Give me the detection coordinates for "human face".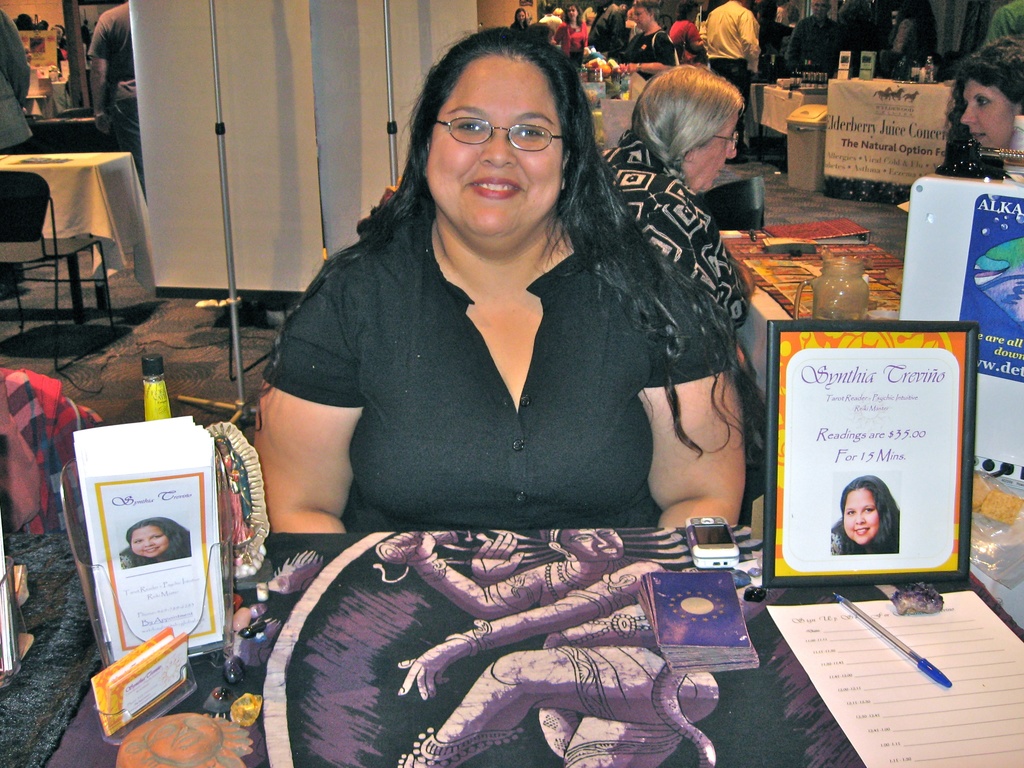
crop(569, 7, 578, 19).
